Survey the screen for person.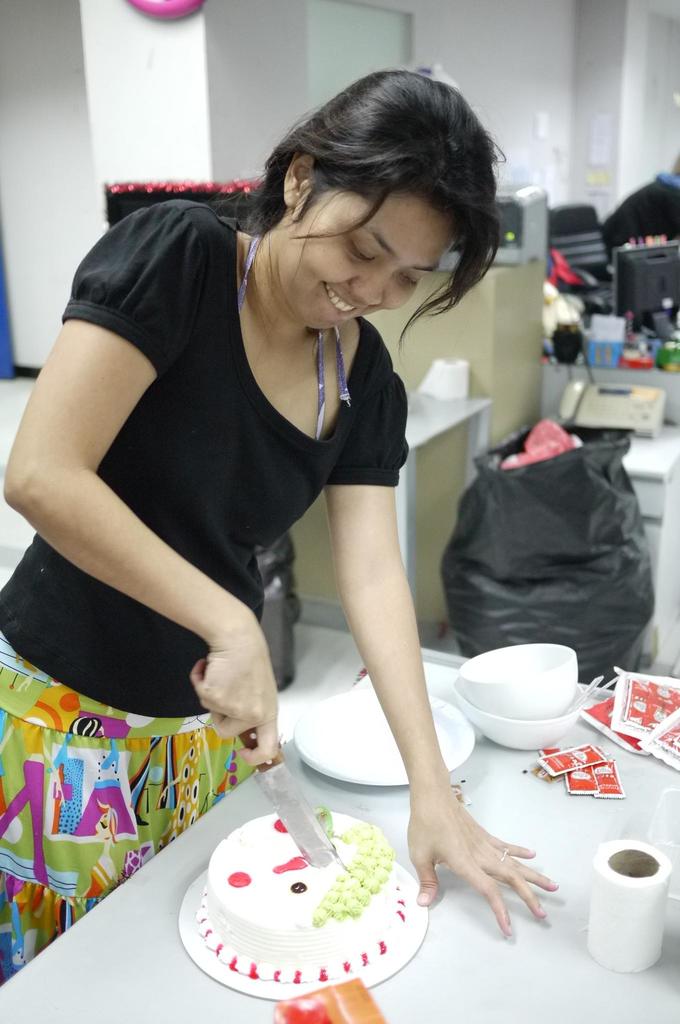
Survey found: Rect(0, 68, 561, 982).
